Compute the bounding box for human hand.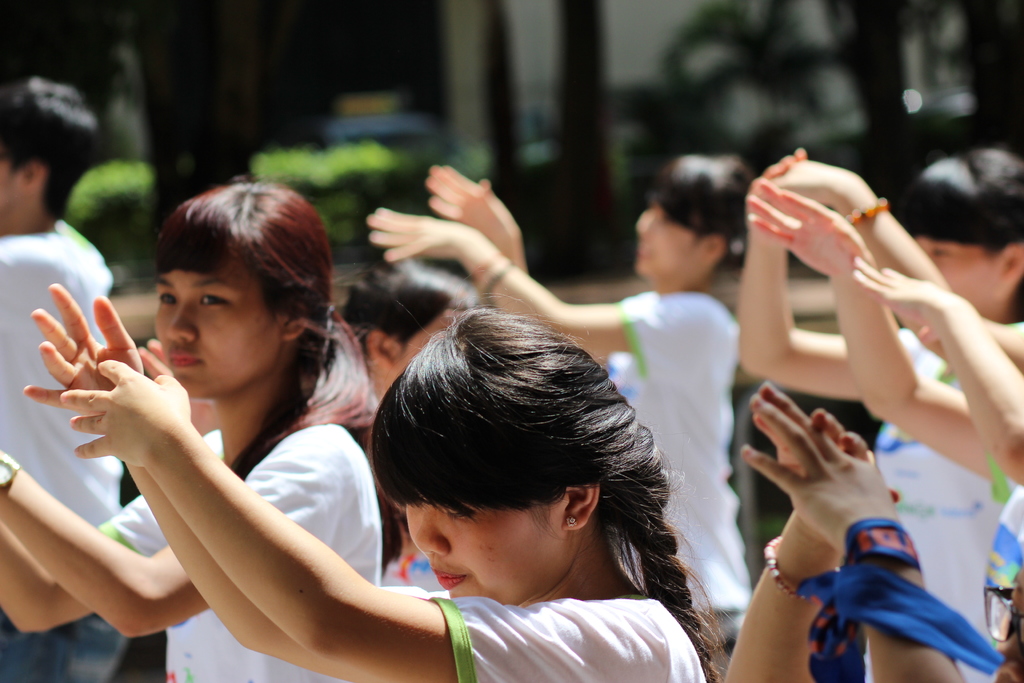
(left=767, top=156, right=860, bottom=214).
